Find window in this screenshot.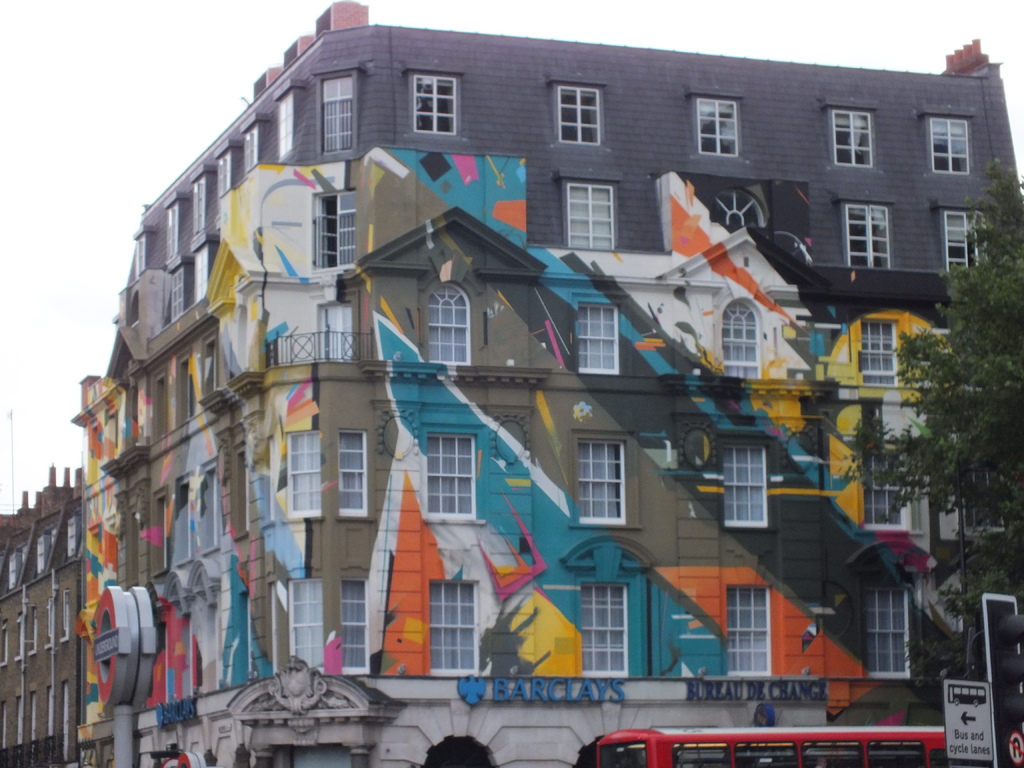
The bounding box for window is 214,150,231,193.
